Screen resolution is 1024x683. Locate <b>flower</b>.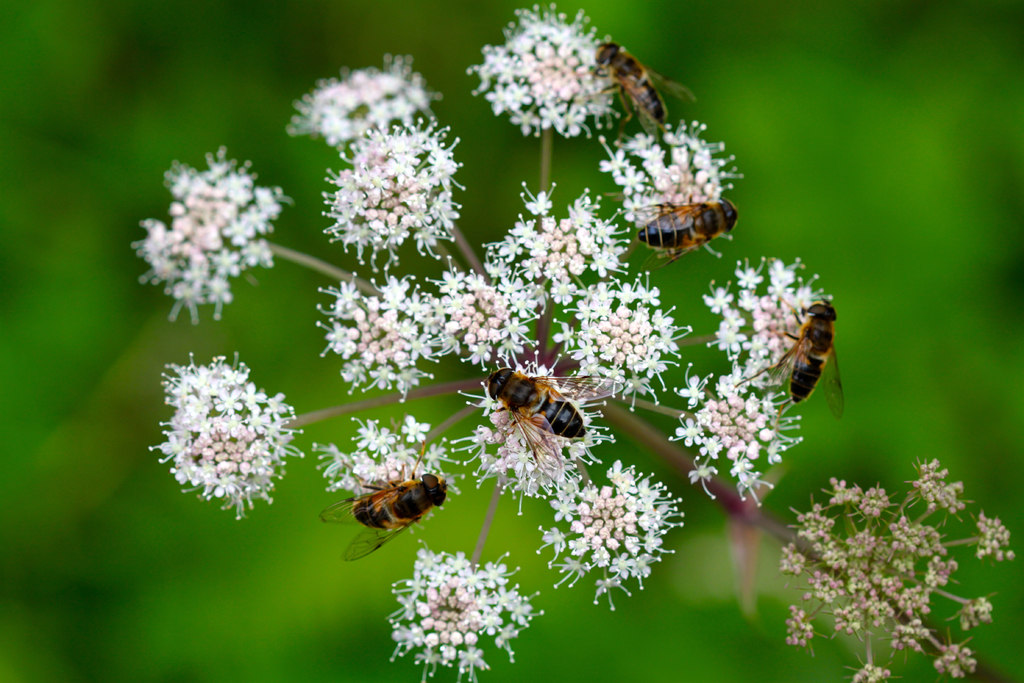
locate(604, 118, 729, 257).
